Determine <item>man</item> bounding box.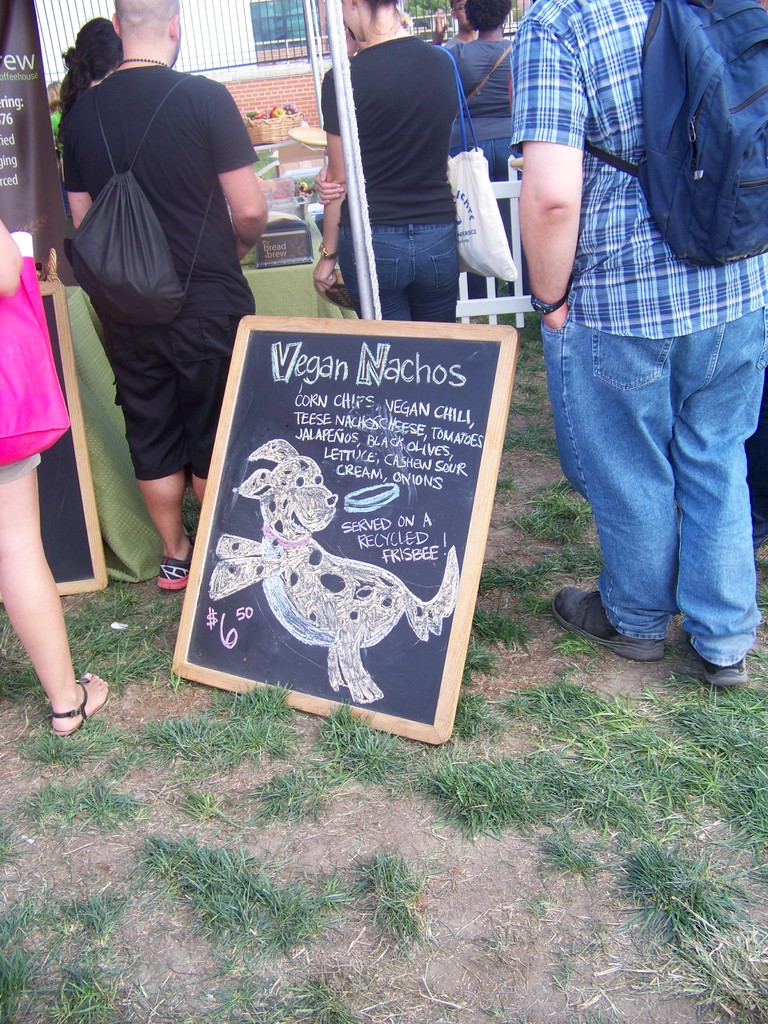
Determined: box=[509, 0, 767, 701].
